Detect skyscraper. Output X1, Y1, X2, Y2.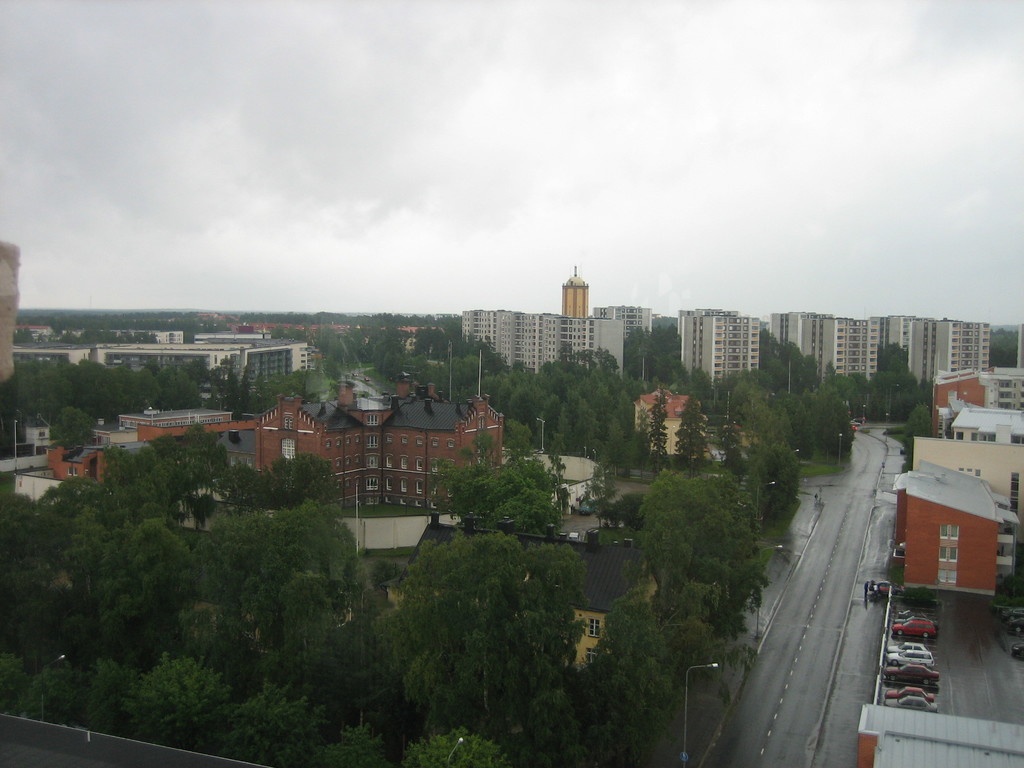
595, 304, 653, 342.
